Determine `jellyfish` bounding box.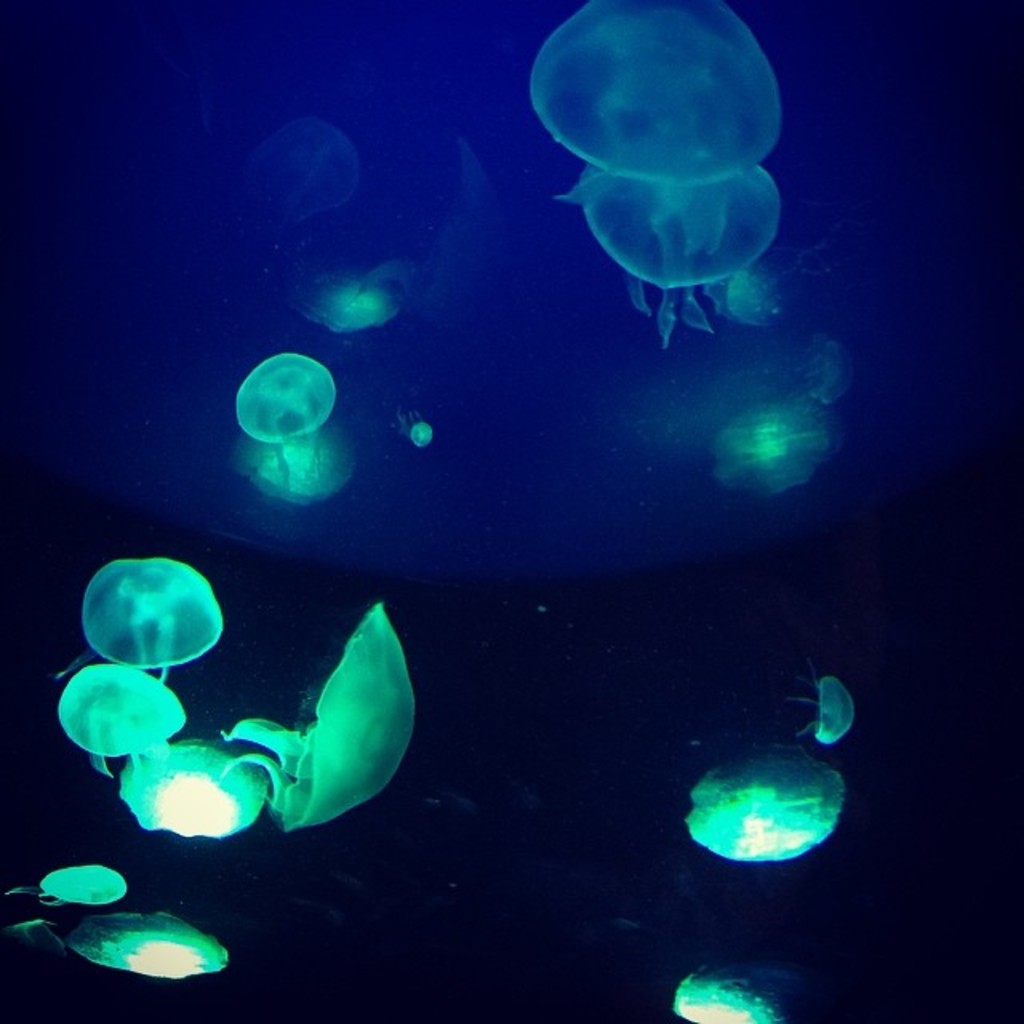
Determined: box(232, 426, 354, 507).
